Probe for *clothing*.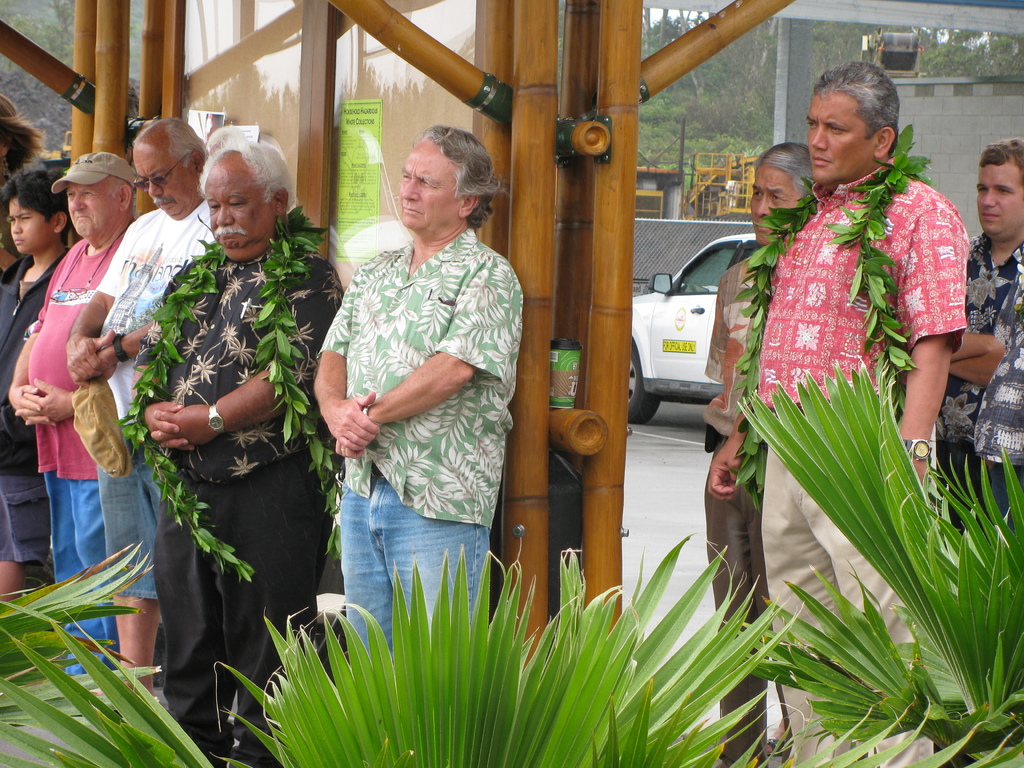
Probe result: <box>22,216,145,682</box>.
